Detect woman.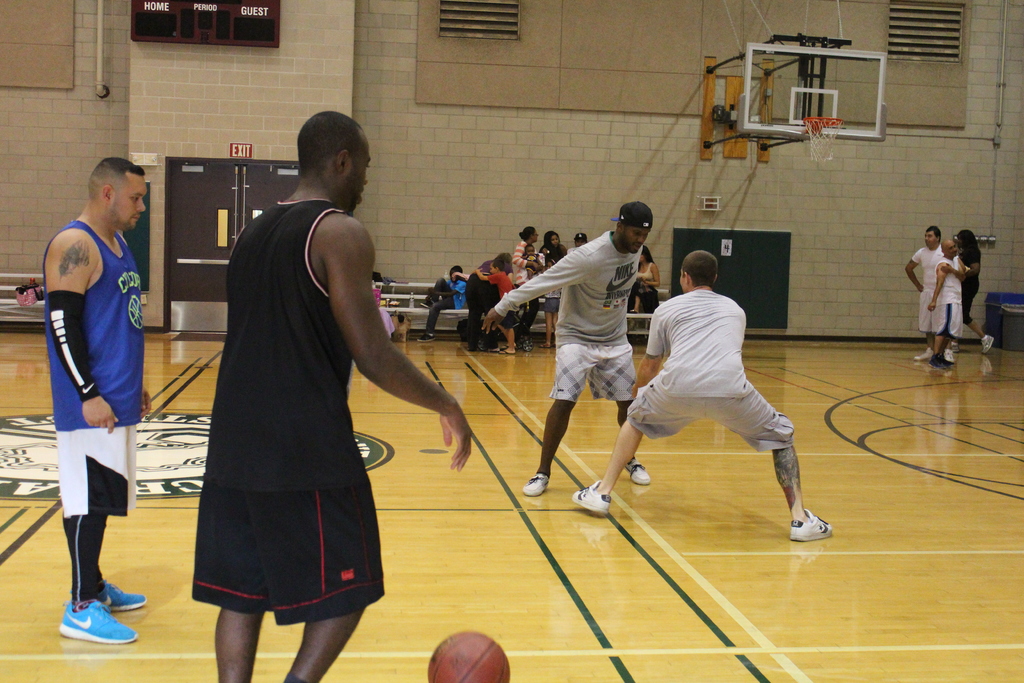
Detected at <box>626,245,660,316</box>.
